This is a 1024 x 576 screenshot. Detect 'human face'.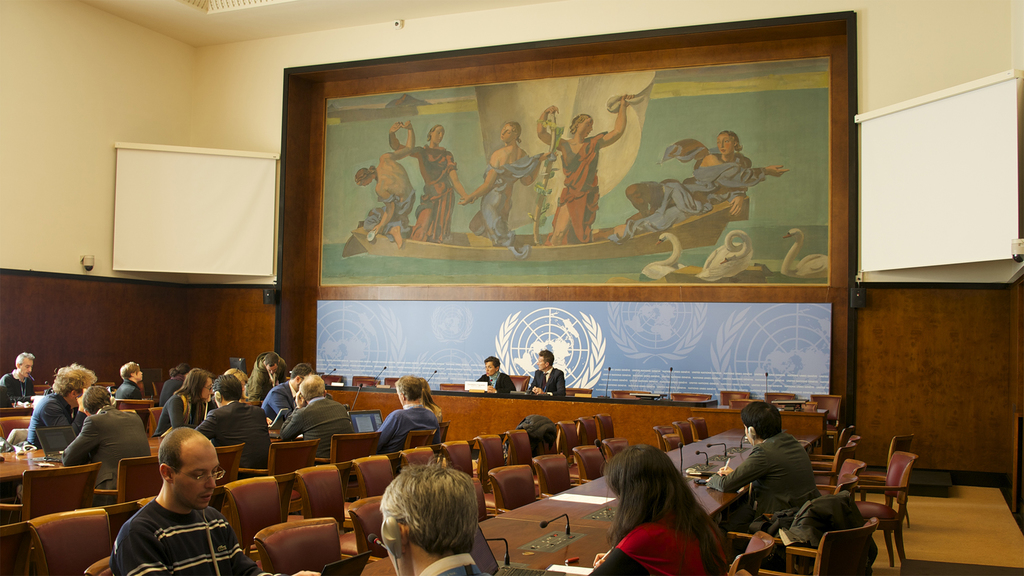
x1=20 y1=360 x2=31 y2=376.
